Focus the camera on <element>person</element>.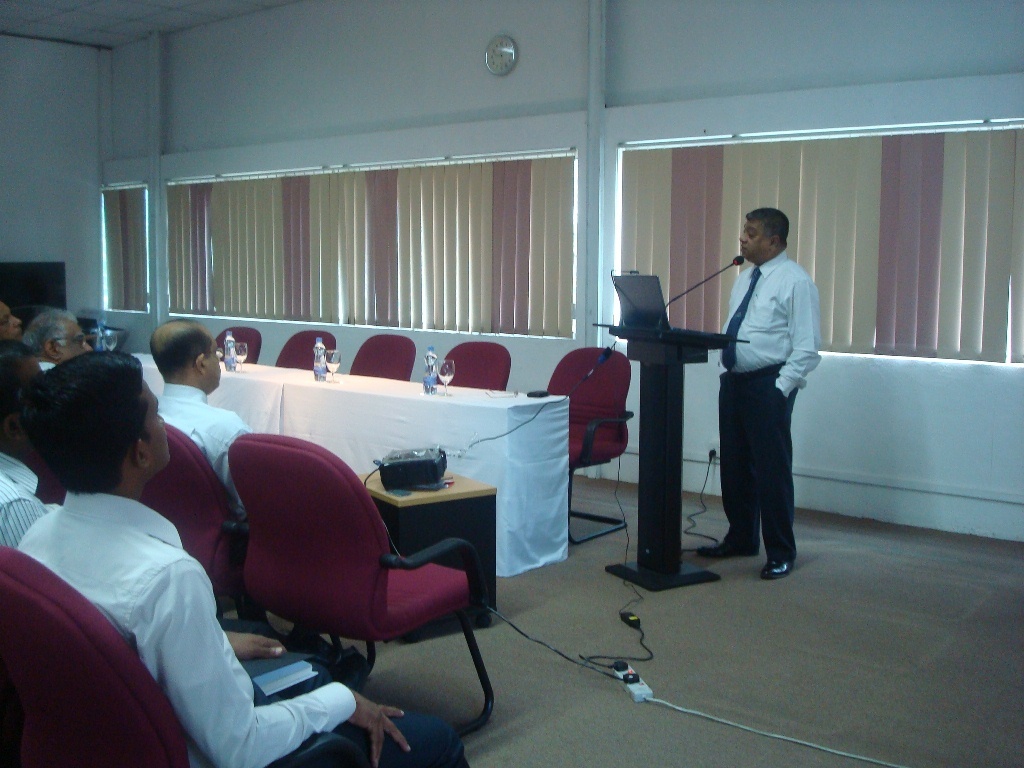
Focus region: <box>710,198,814,575</box>.
